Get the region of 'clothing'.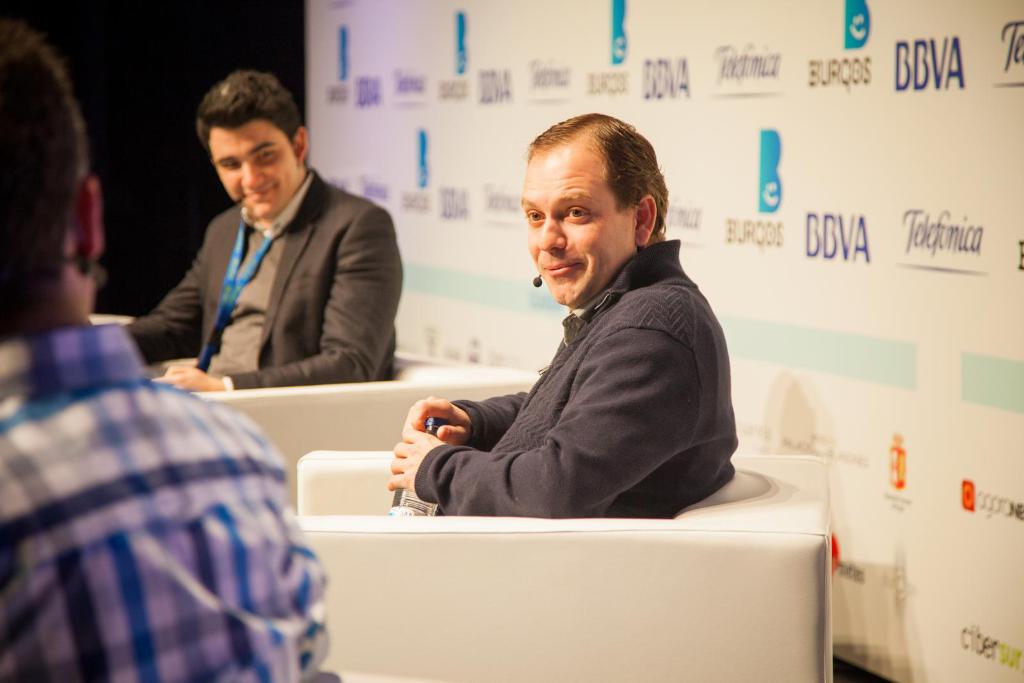
[left=0, top=317, right=316, bottom=682].
